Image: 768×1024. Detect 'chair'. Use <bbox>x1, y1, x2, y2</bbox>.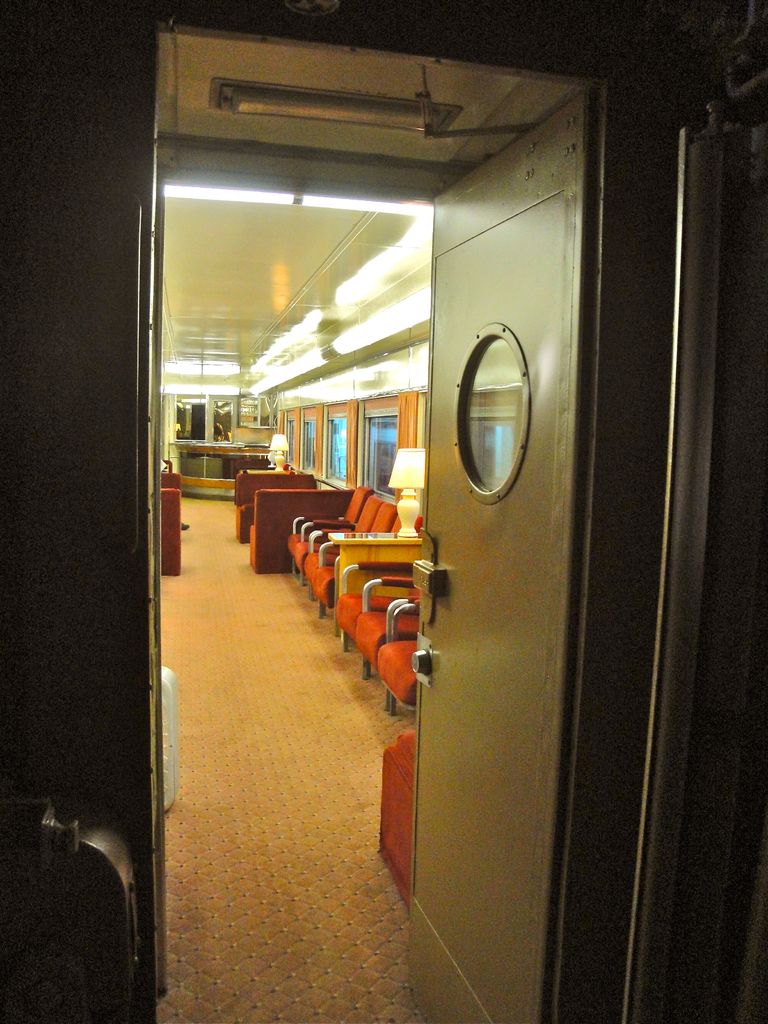
<bbox>333, 518, 429, 679</bbox>.
